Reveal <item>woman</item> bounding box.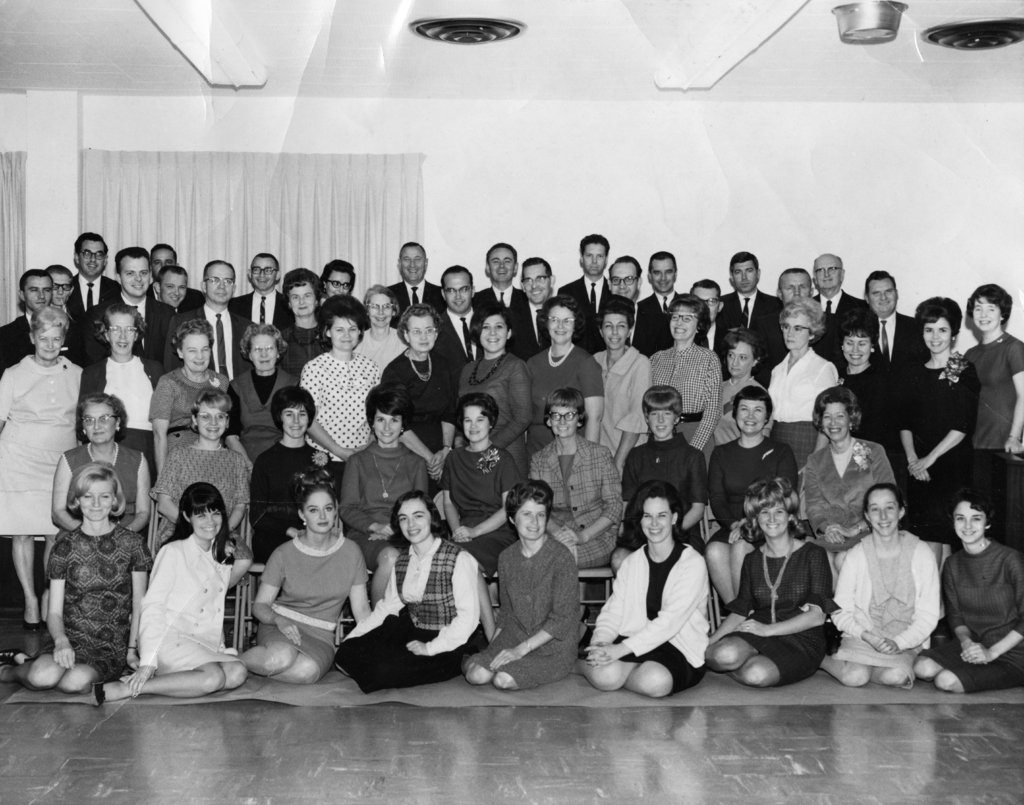
Revealed: left=462, top=475, right=587, bottom=689.
